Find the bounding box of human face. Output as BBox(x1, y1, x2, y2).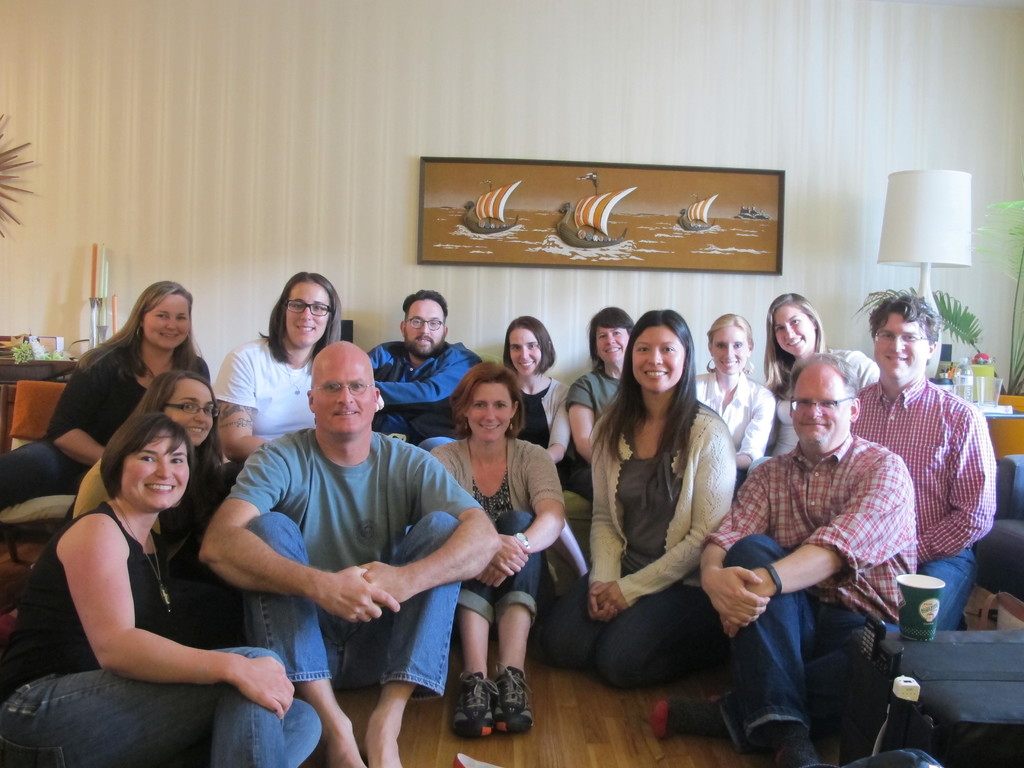
BBox(874, 314, 927, 374).
